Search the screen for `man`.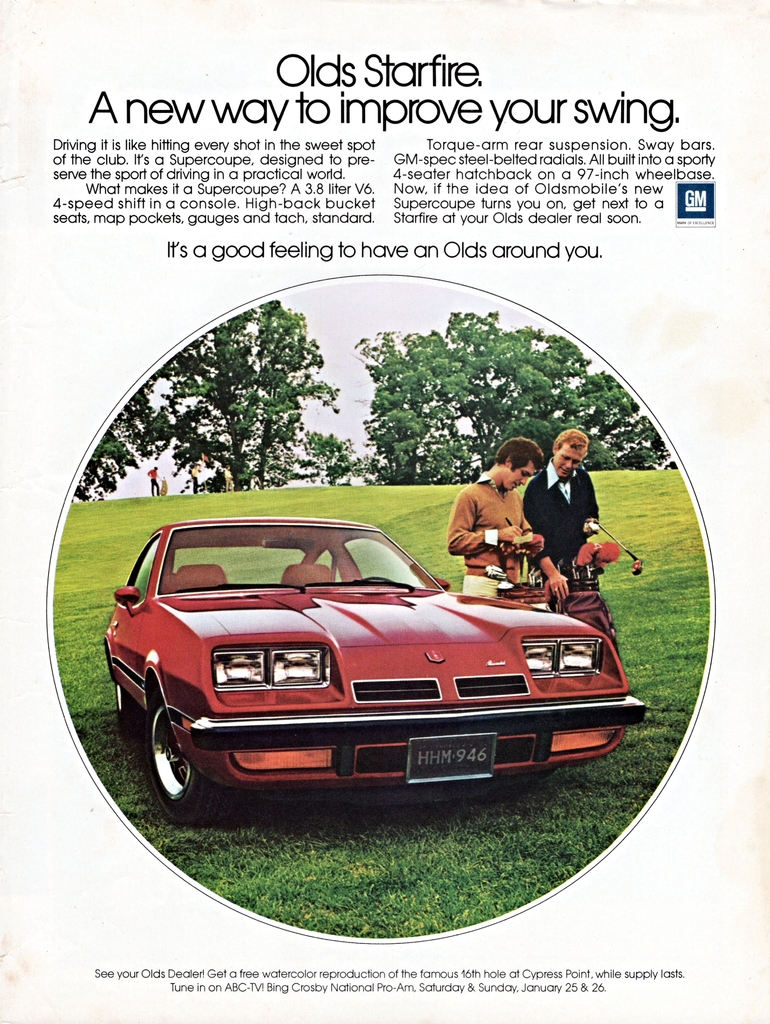
Found at BBox(519, 424, 605, 600).
